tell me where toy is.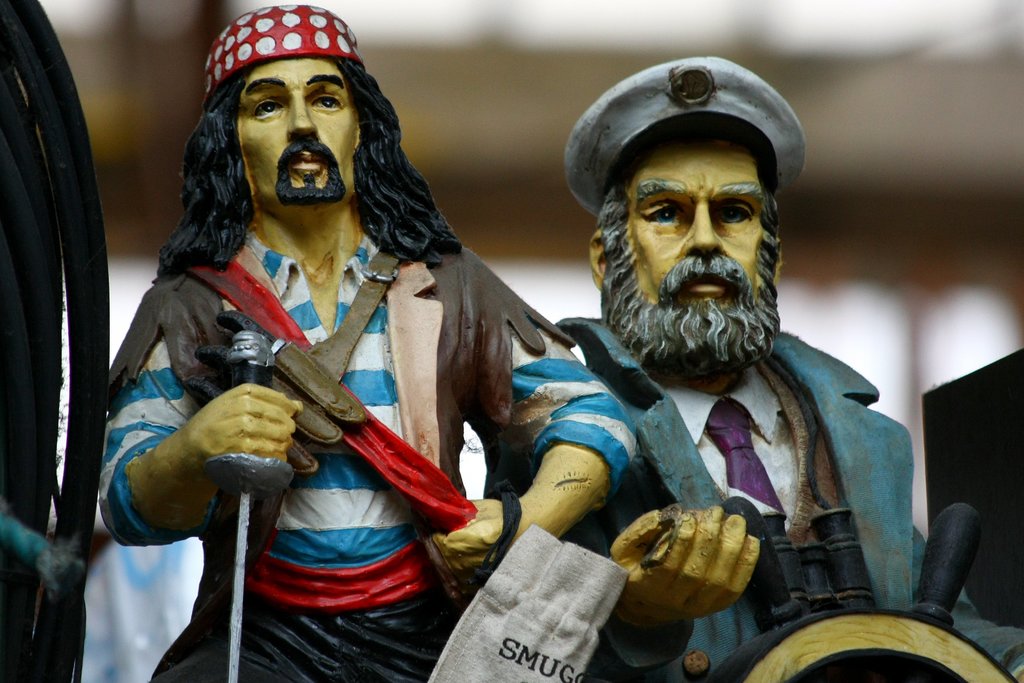
toy is at bbox(561, 57, 1023, 682).
